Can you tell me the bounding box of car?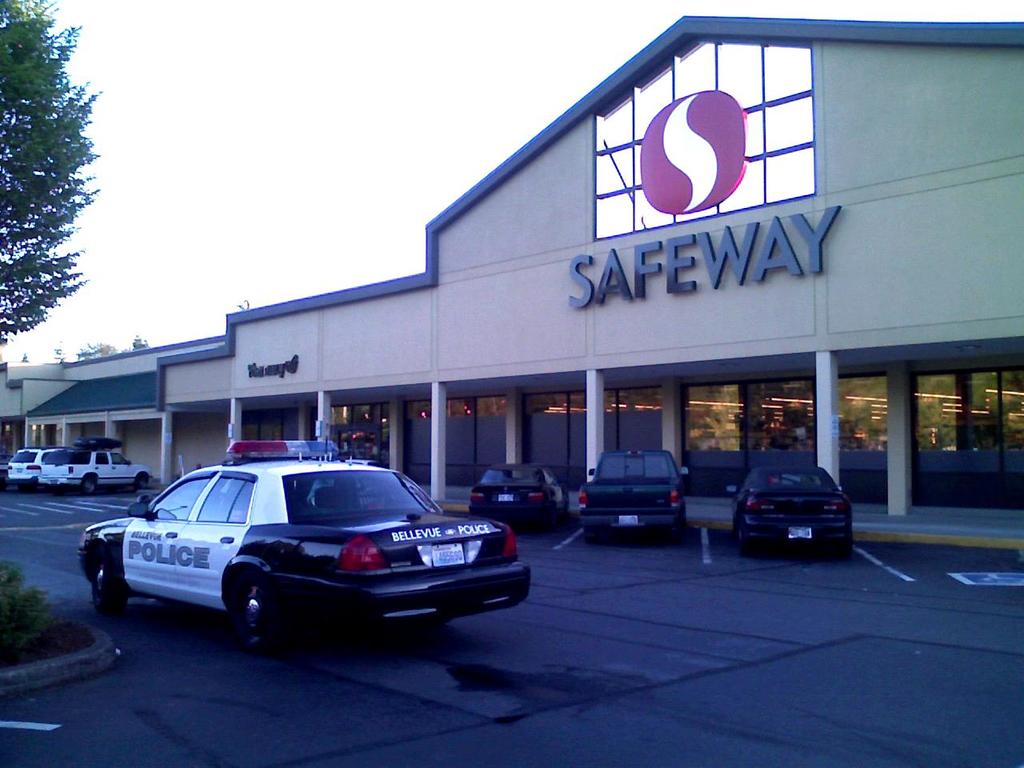
(x1=310, y1=458, x2=382, y2=509).
